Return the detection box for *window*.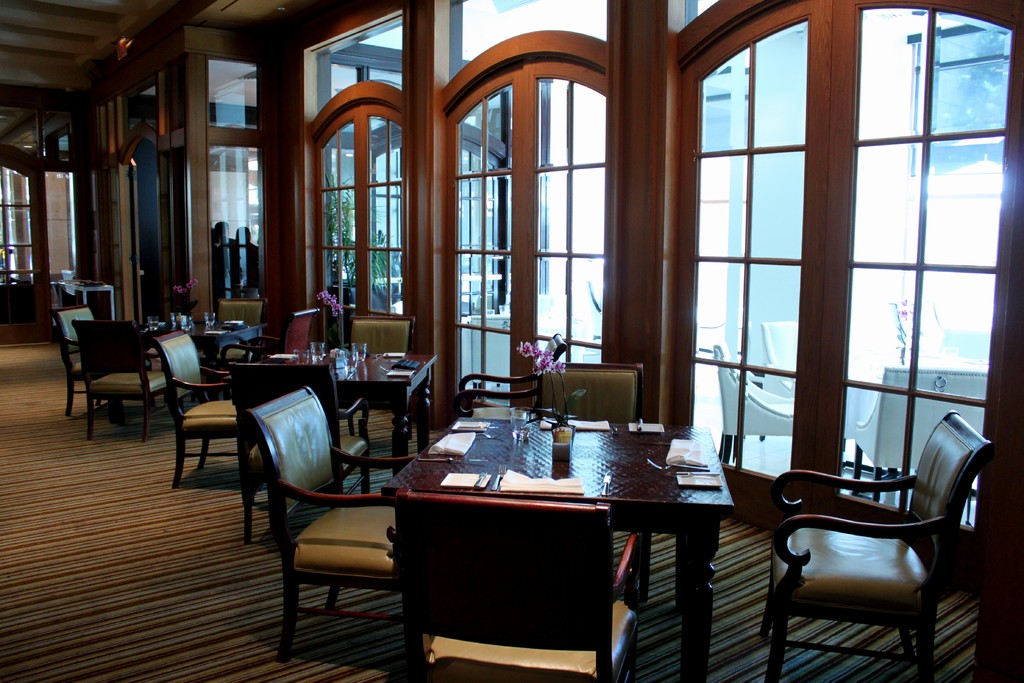
BBox(653, 0, 1016, 580).
